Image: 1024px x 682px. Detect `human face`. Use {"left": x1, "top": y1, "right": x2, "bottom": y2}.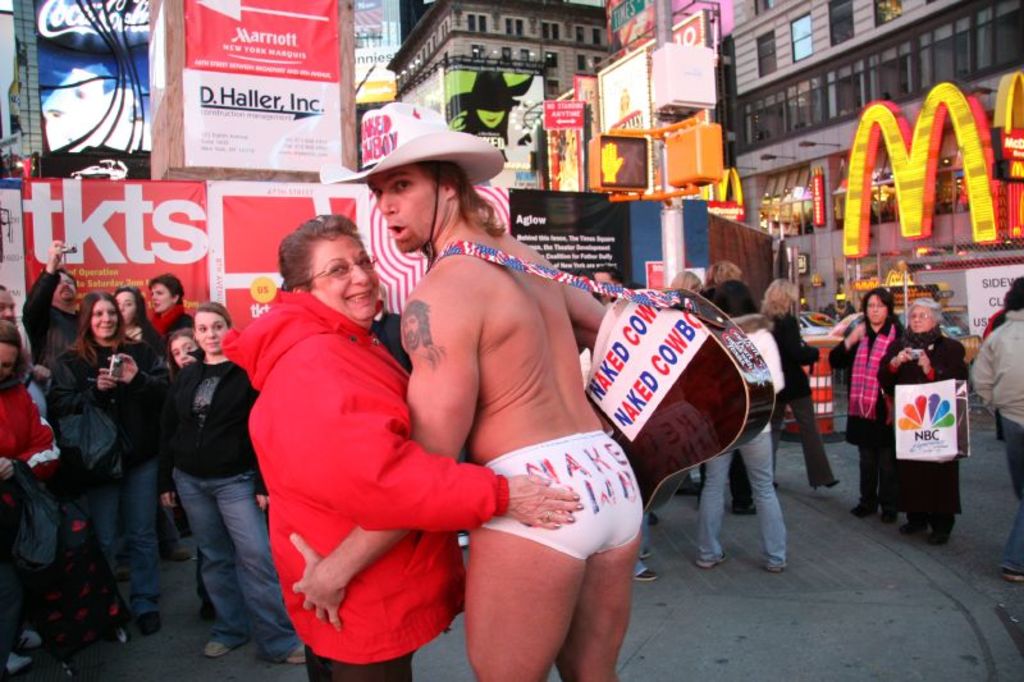
{"left": 90, "top": 297, "right": 124, "bottom": 331}.
